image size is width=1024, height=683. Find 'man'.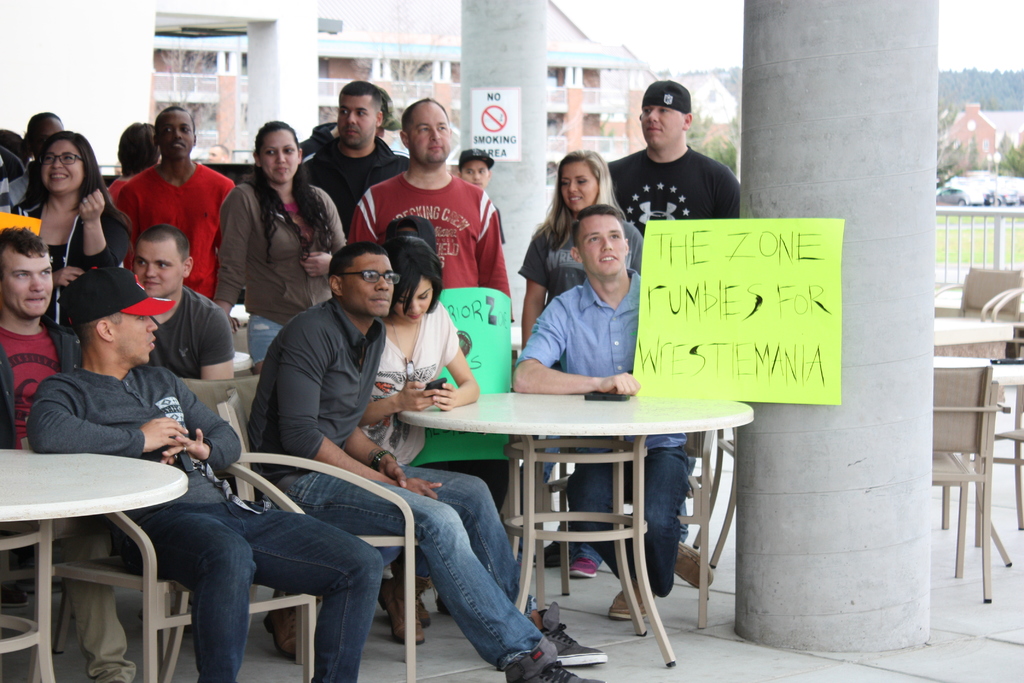
[131, 223, 230, 378].
